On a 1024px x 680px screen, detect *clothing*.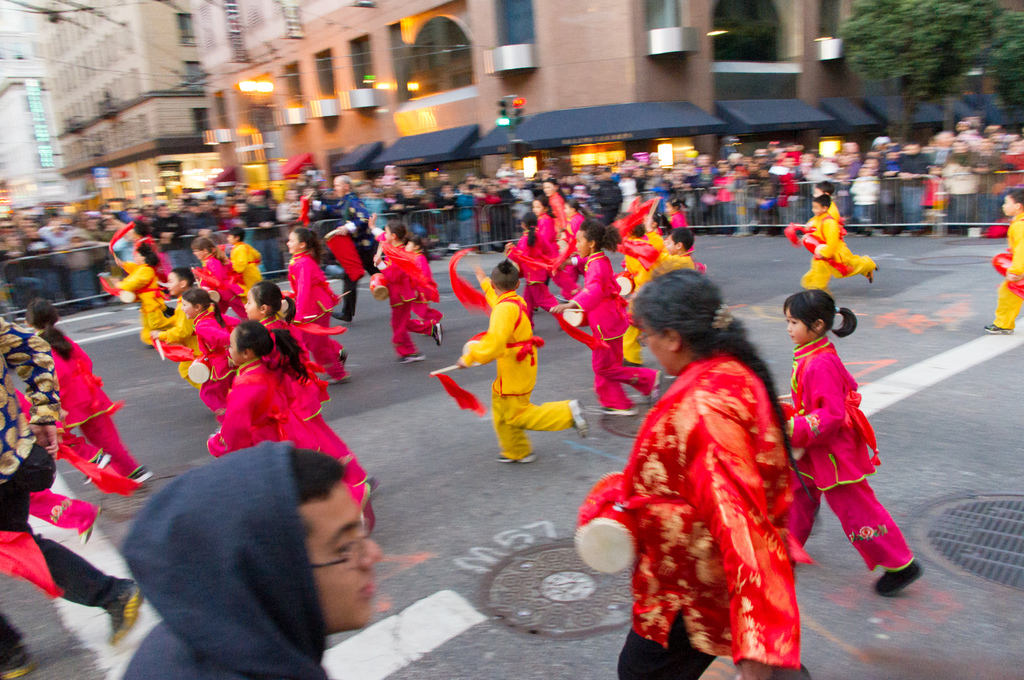
(236,245,266,281).
